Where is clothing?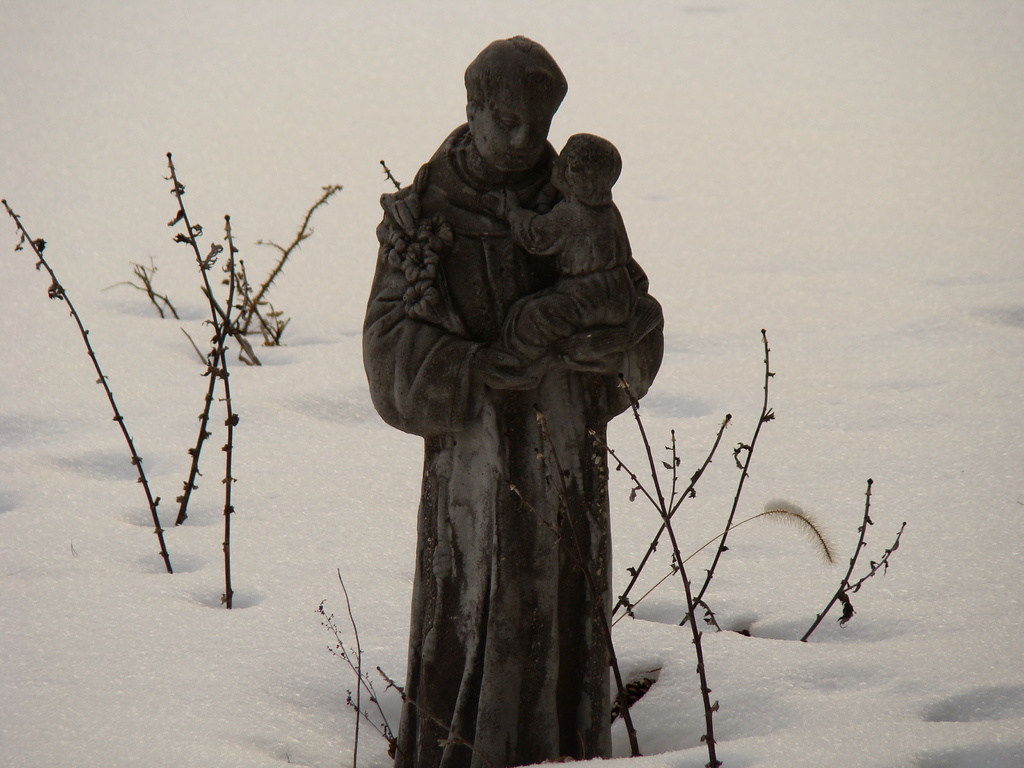
left=489, top=189, right=649, bottom=378.
